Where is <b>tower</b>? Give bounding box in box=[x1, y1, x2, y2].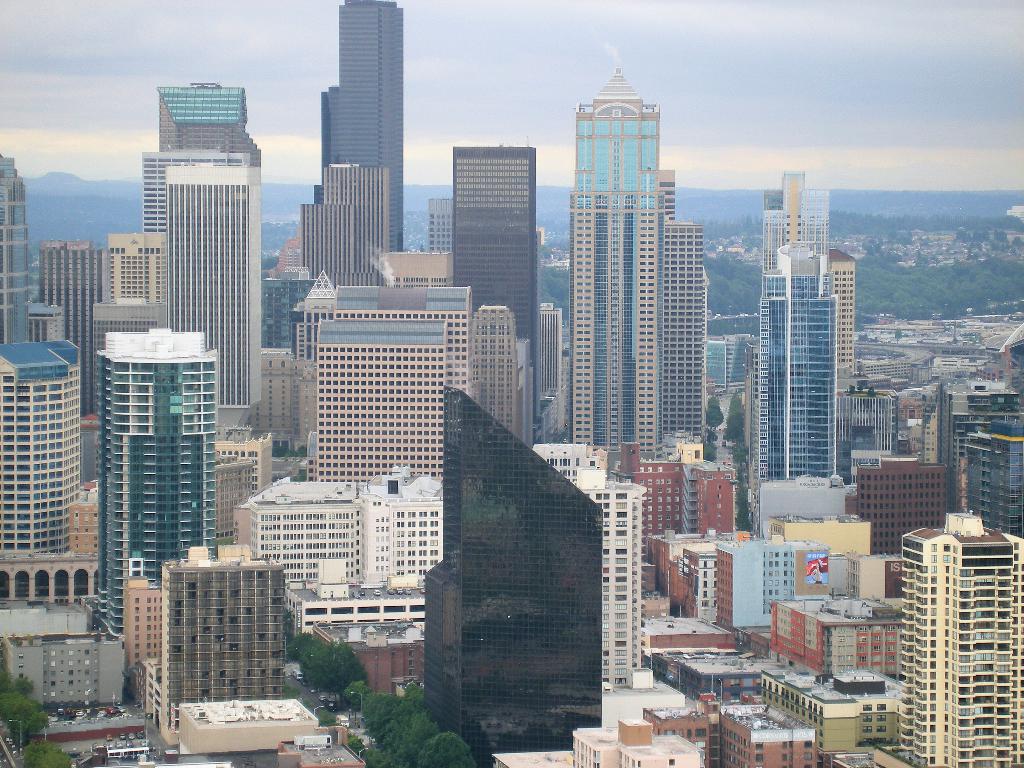
box=[465, 303, 532, 449].
